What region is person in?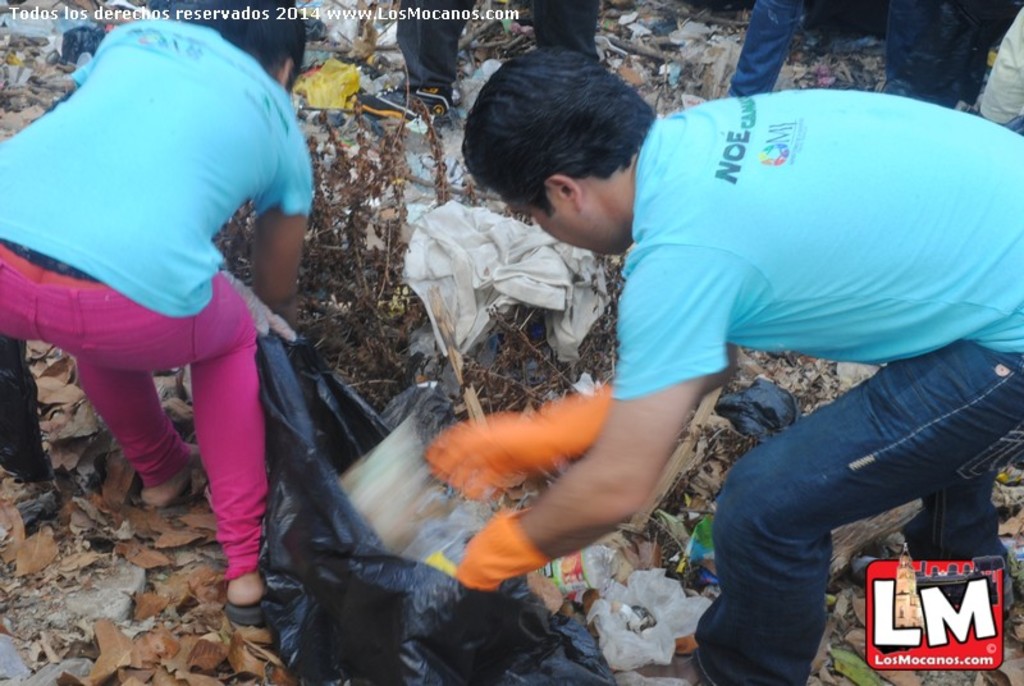
<region>361, 0, 594, 109</region>.
